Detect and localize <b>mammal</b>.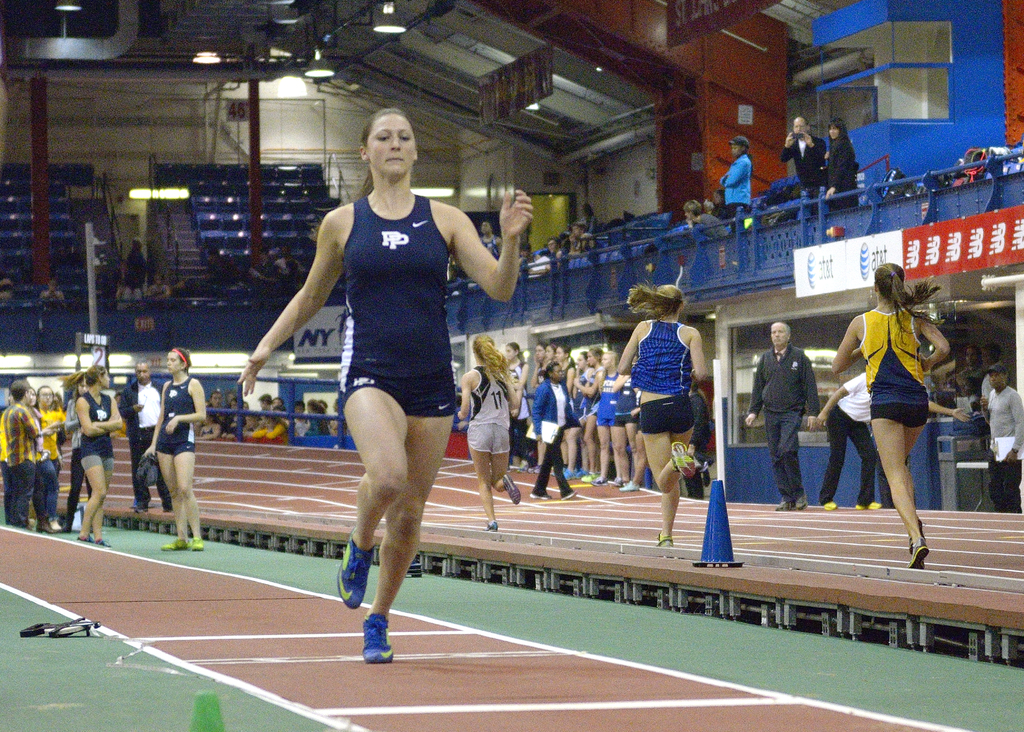
Localized at box=[746, 321, 814, 508].
